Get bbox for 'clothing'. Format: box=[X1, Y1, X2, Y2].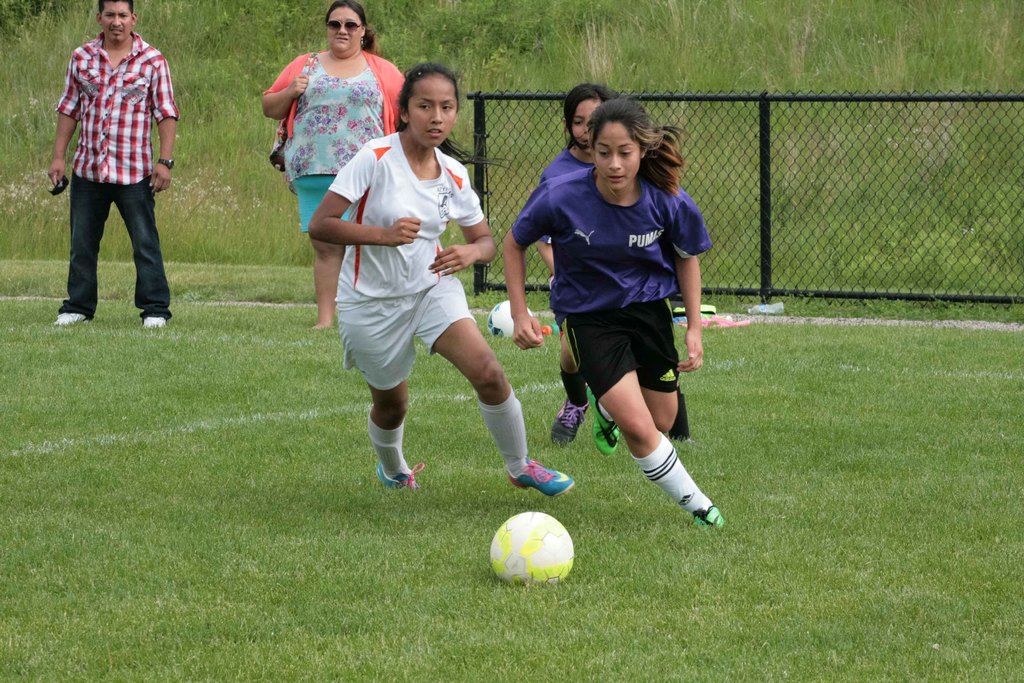
box=[532, 145, 598, 192].
